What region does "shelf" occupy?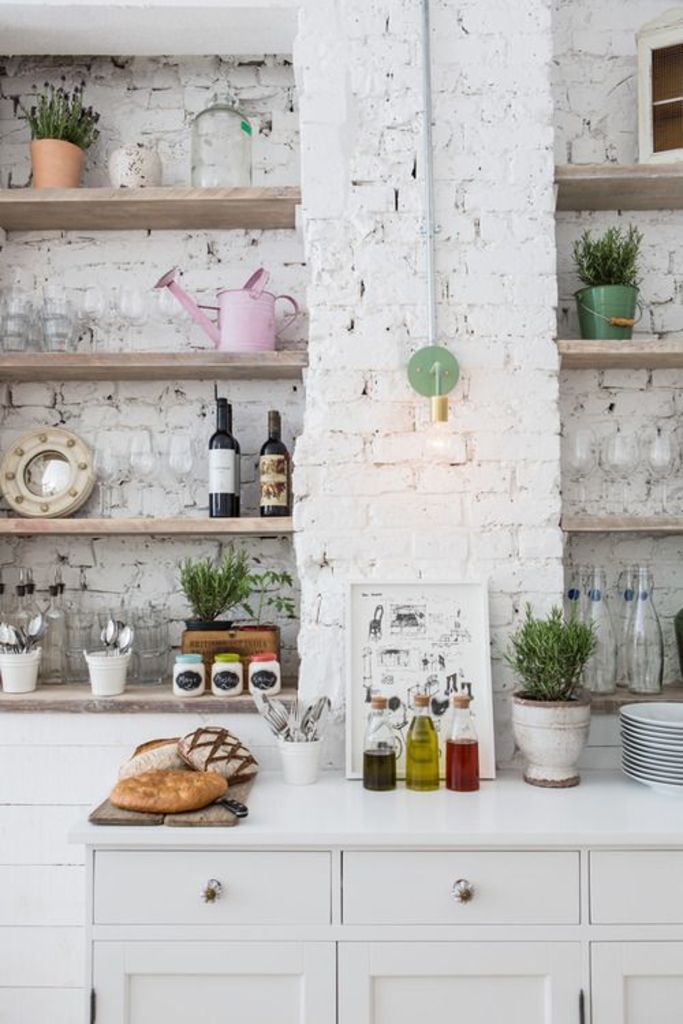
bbox=(556, 153, 682, 224).
